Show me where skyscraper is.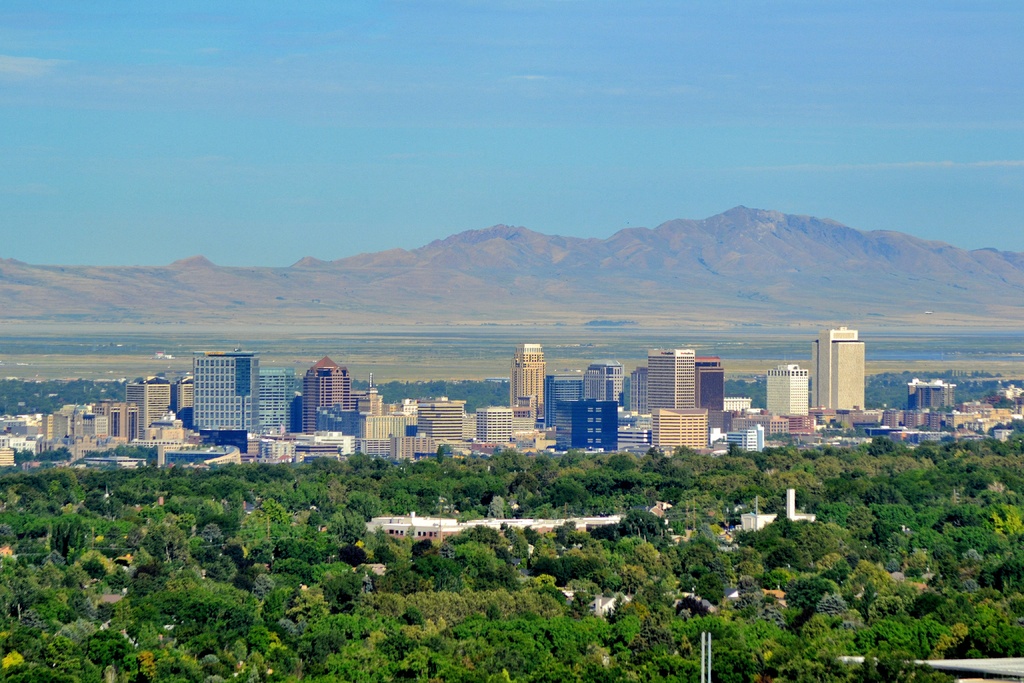
skyscraper is at <box>257,366,299,436</box>.
